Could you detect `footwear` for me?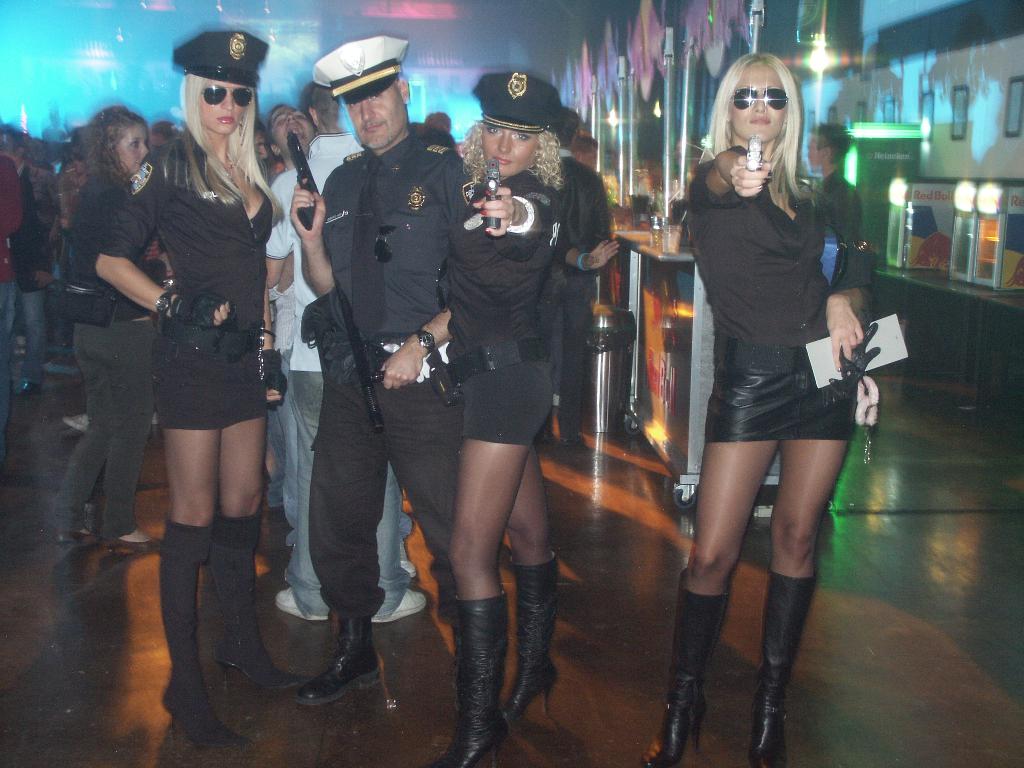
Detection result: select_region(52, 528, 97, 547).
